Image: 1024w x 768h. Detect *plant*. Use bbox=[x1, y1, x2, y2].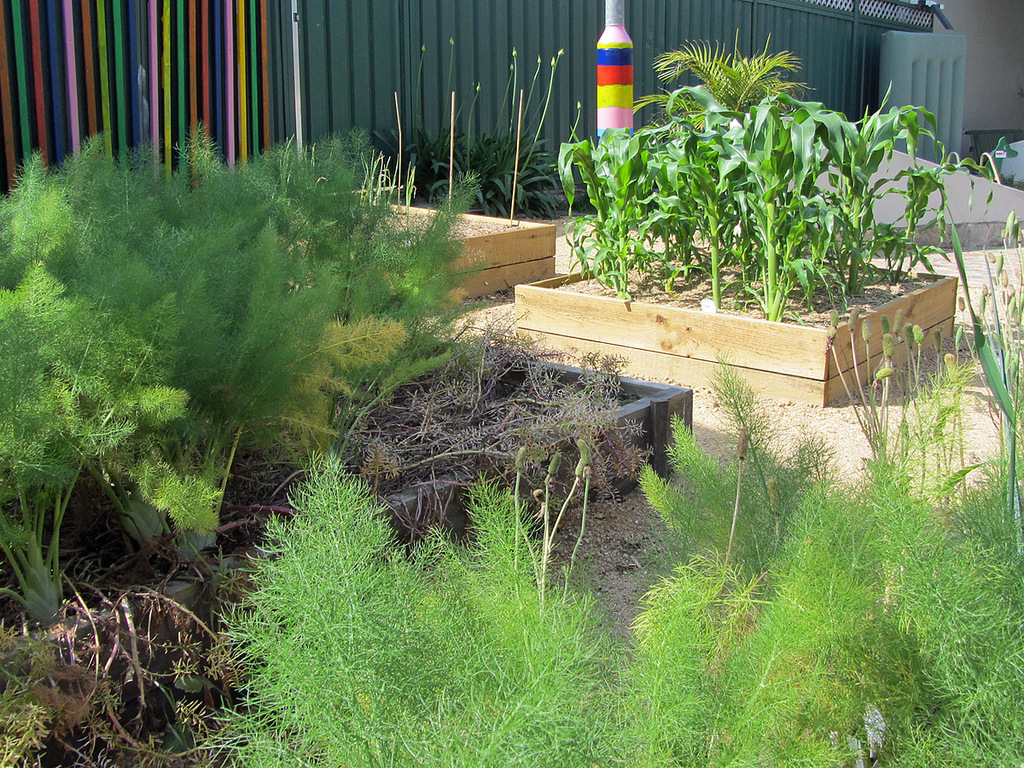
bbox=[527, 43, 954, 318].
